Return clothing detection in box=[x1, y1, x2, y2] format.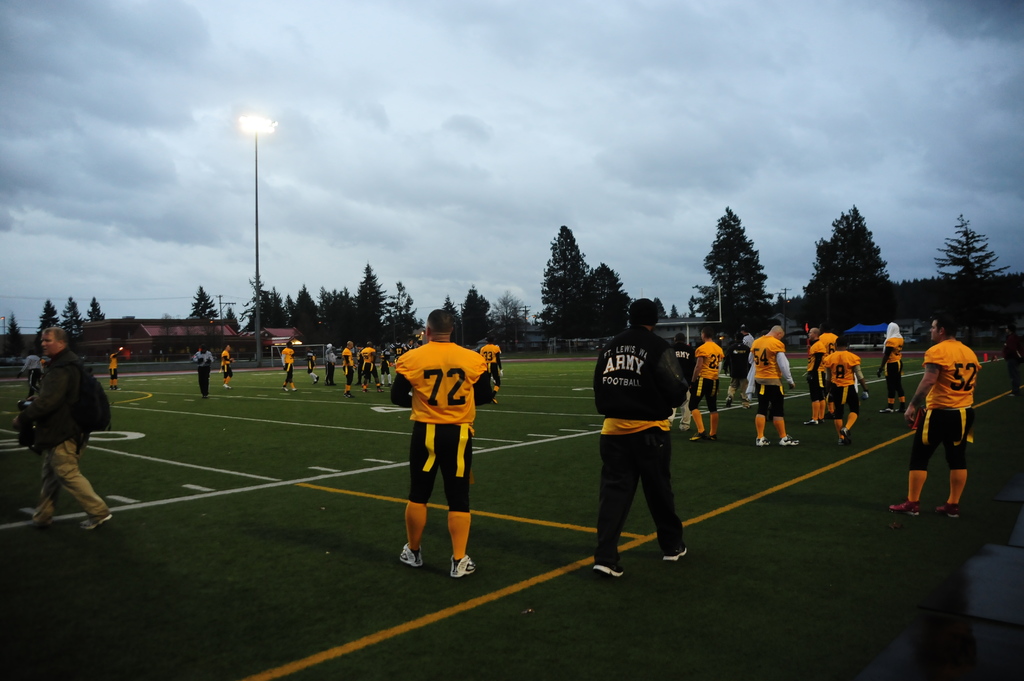
box=[1002, 333, 1023, 396].
